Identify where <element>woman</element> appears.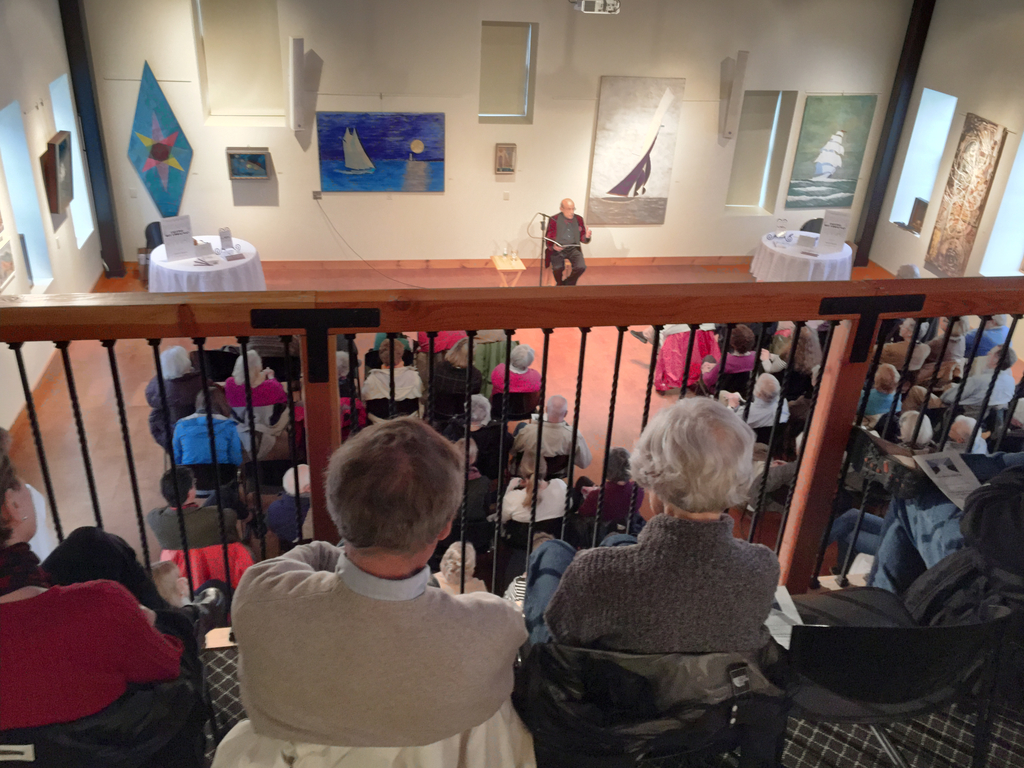
Appears at rect(218, 352, 286, 417).
